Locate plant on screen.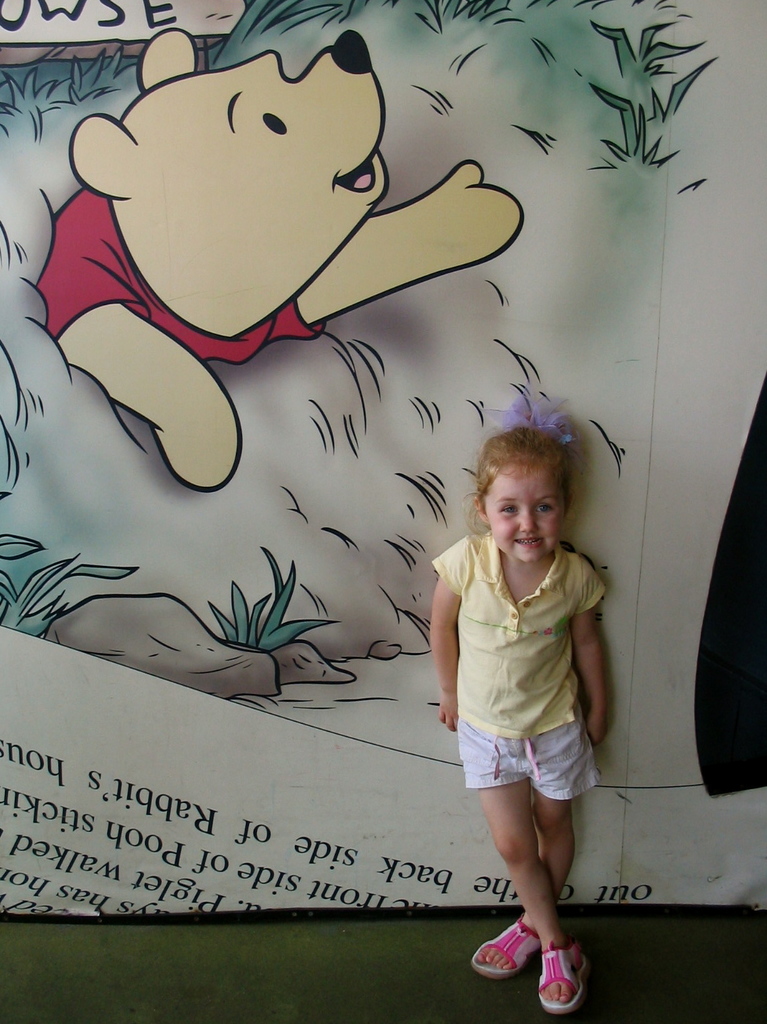
On screen at left=595, top=0, right=716, bottom=203.
